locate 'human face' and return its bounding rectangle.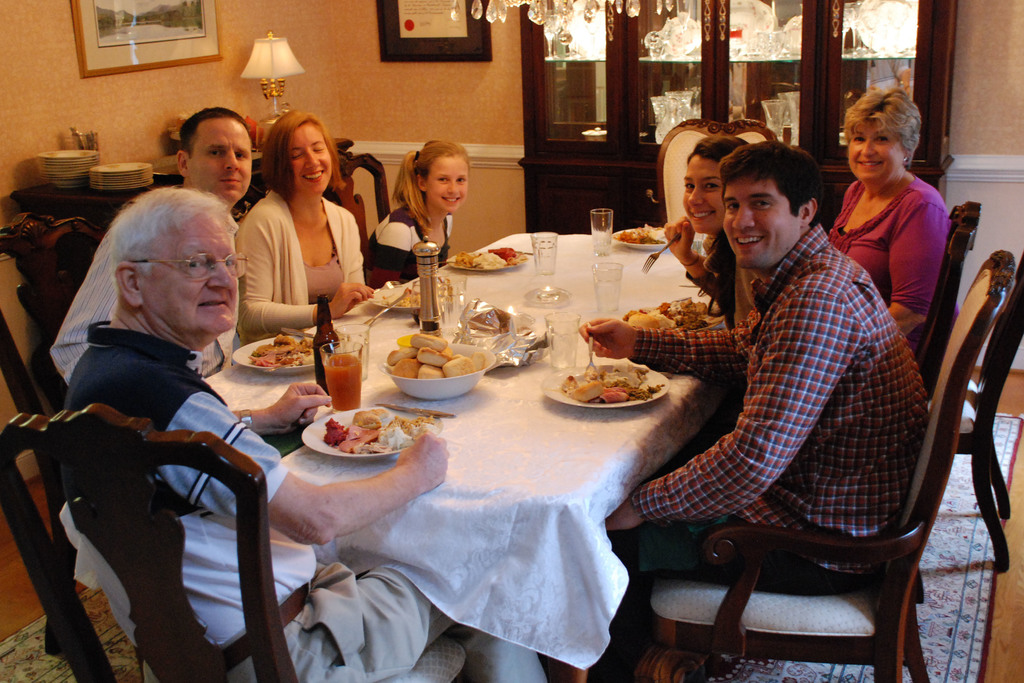
rect(142, 213, 242, 334).
